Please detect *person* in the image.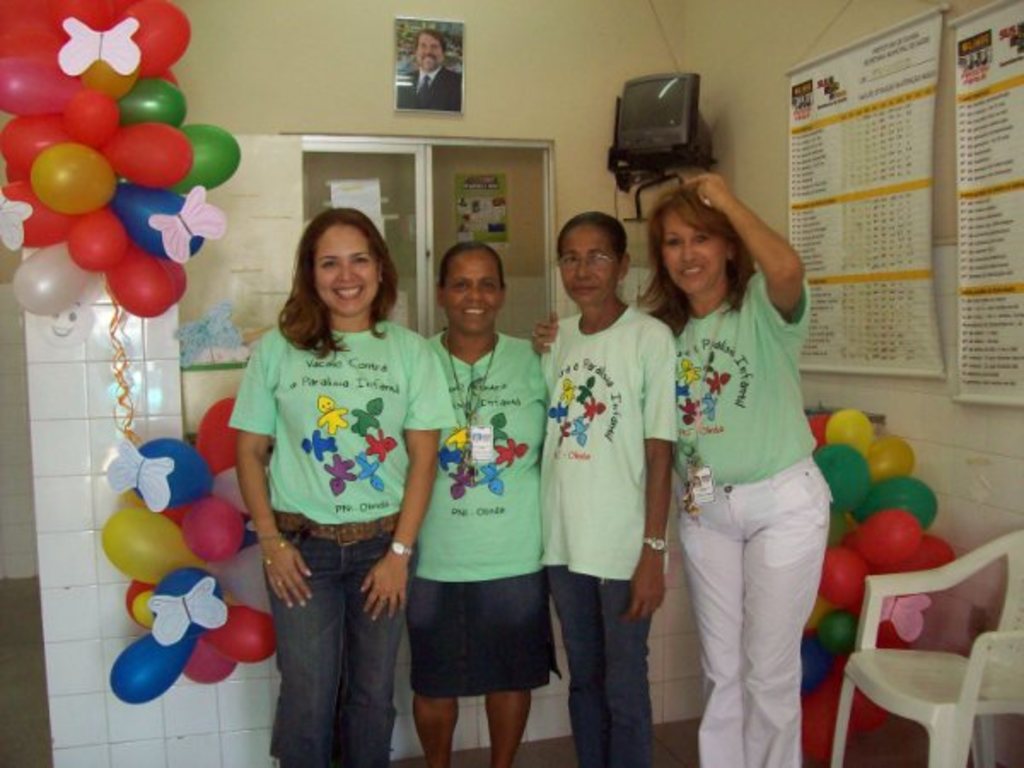
rect(631, 154, 838, 766).
